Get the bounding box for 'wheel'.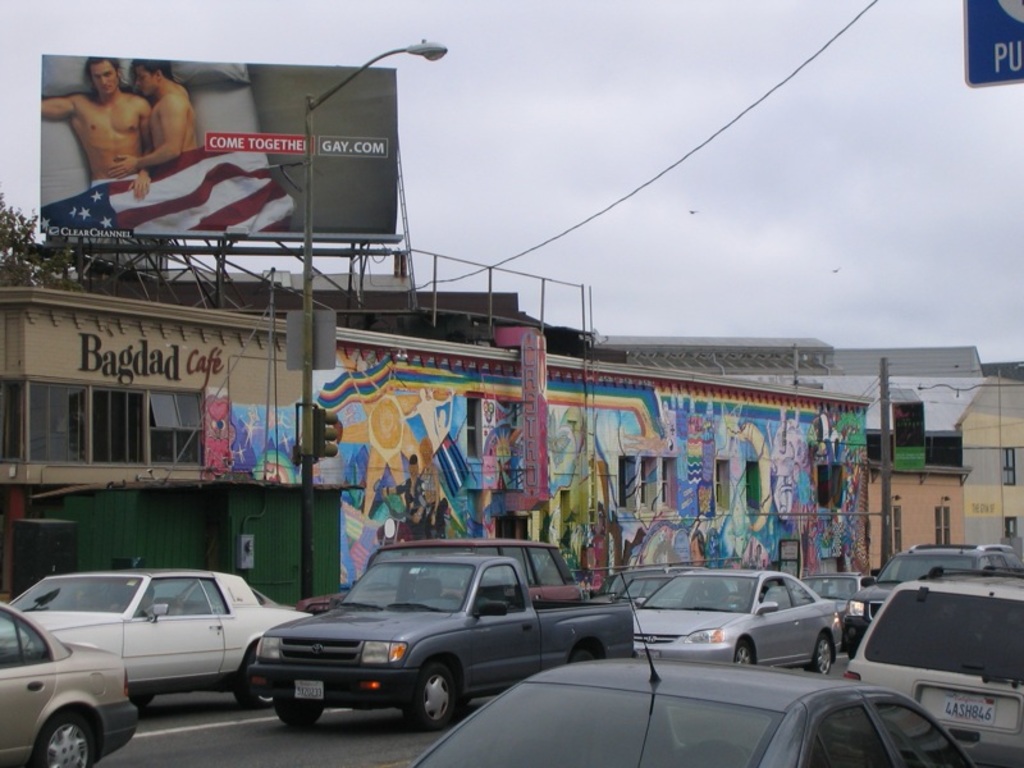
<region>731, 637, 751, 667</region>.
